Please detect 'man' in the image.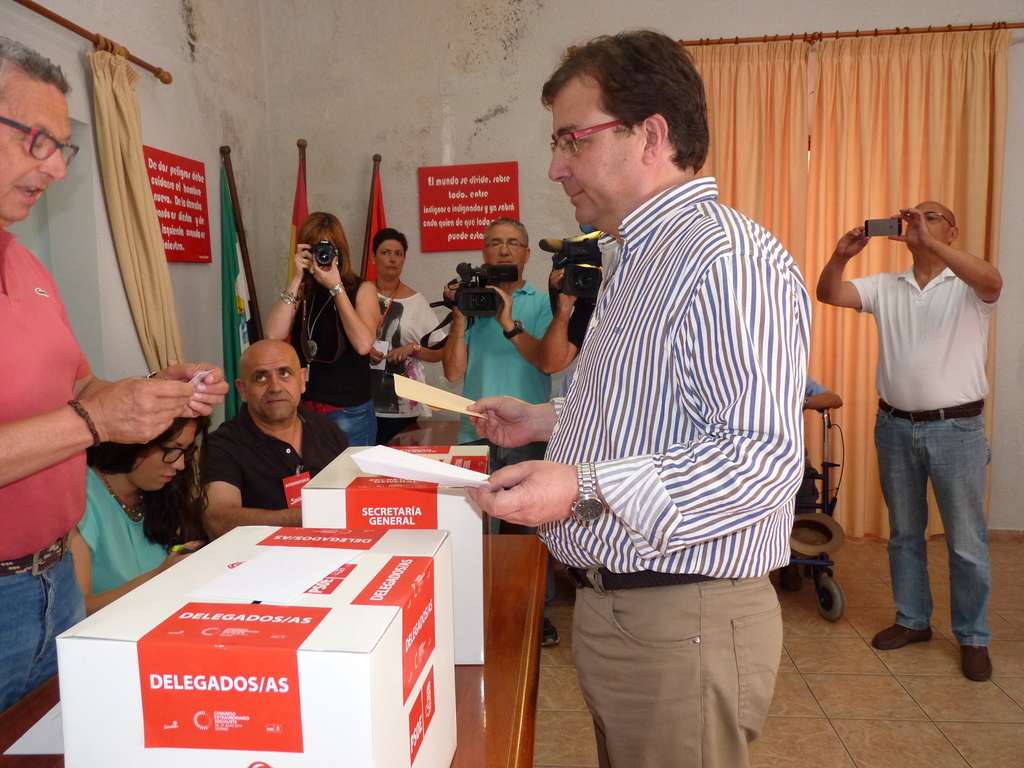
0:33:233:714.
